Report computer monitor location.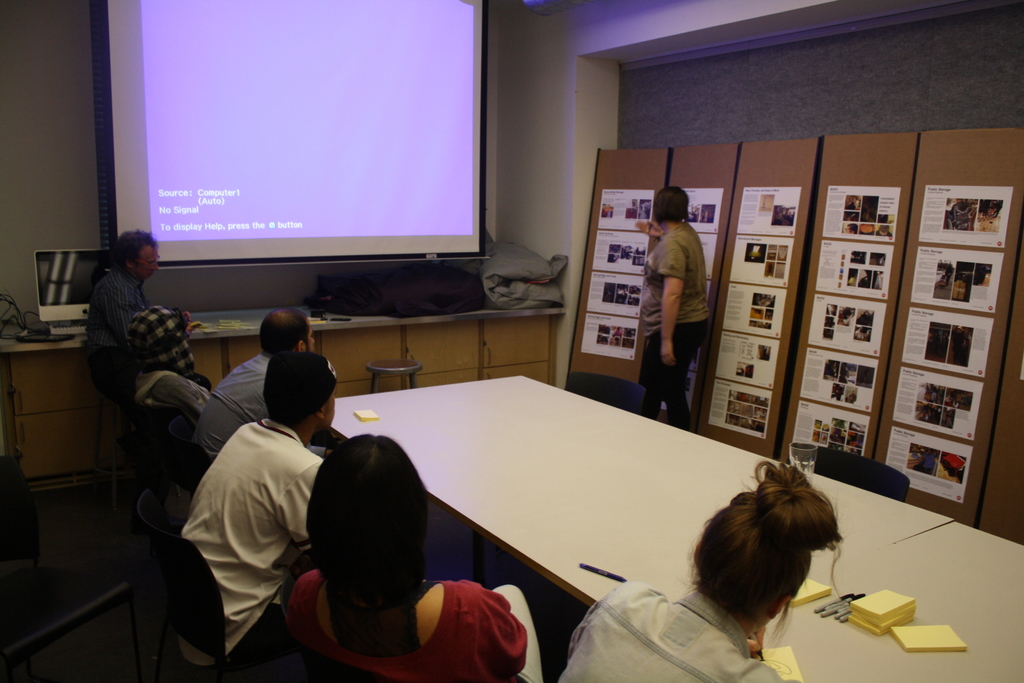
Report: crop(31, 247, 111, 327).
